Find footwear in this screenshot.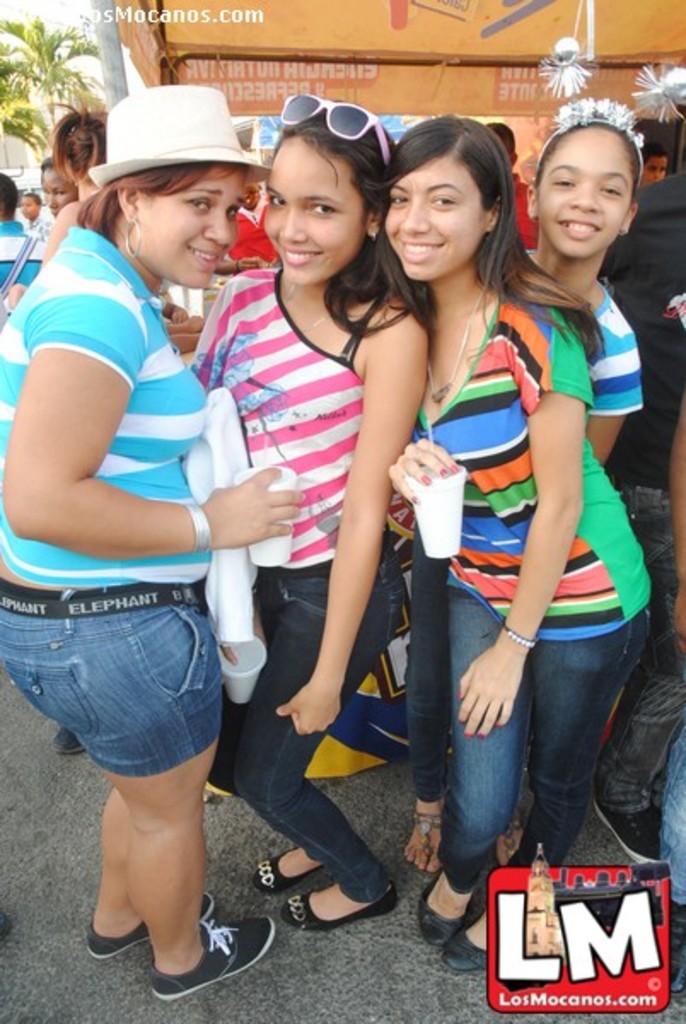
The bounding box for footwear is left=420, top=869, right=476, bottom=949.
